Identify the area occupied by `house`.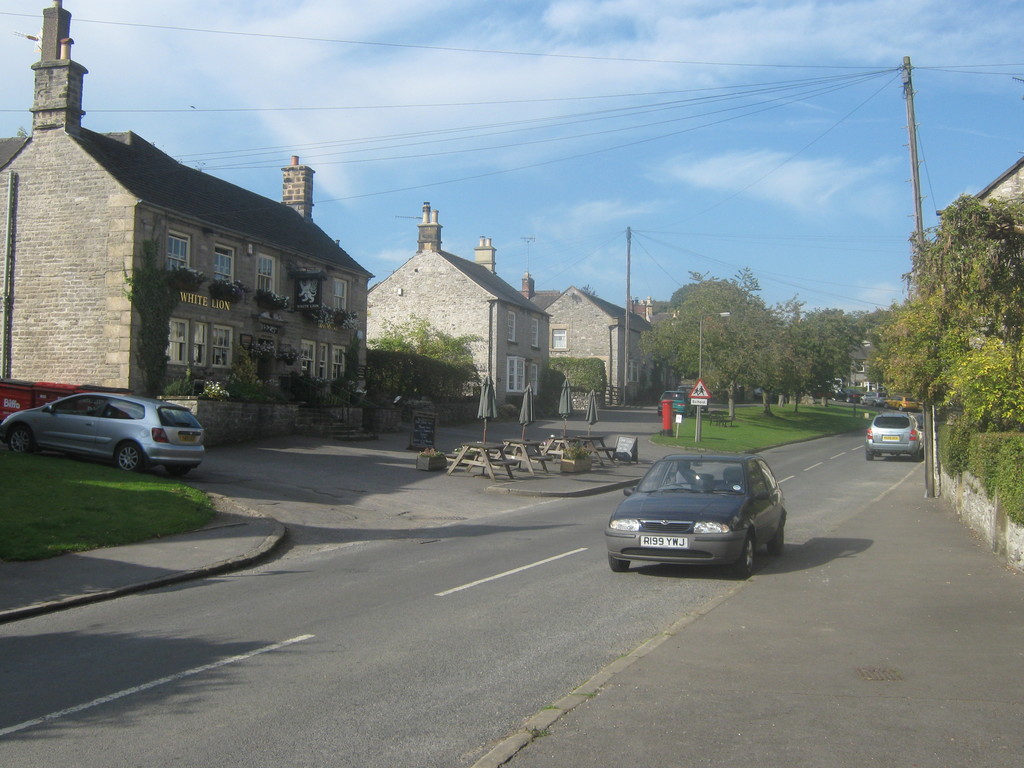
Area: left=13, top=108, right=395, bottom=414.
